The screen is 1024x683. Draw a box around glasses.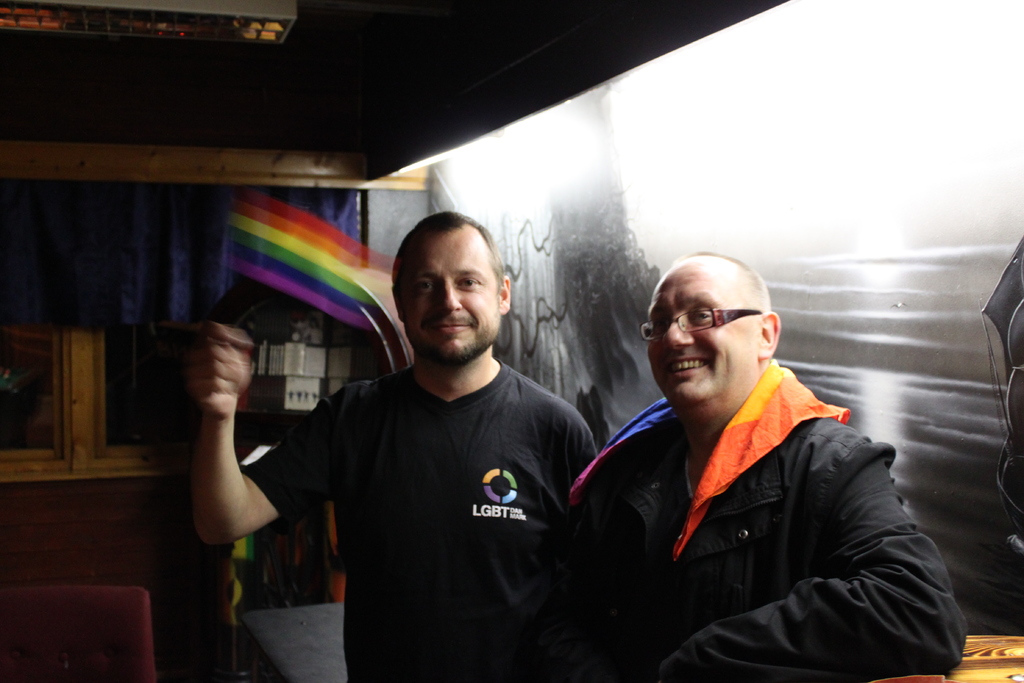
bbox=(637, 305, 760, 340).
